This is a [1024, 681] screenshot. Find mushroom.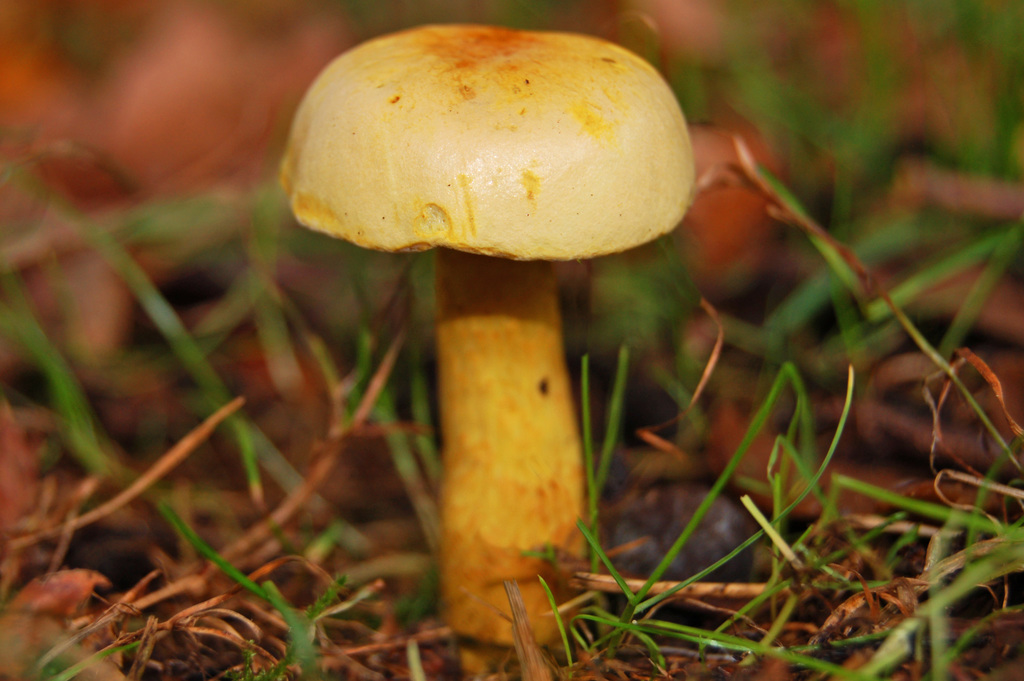
Bounding box: [275,28,707,629].
